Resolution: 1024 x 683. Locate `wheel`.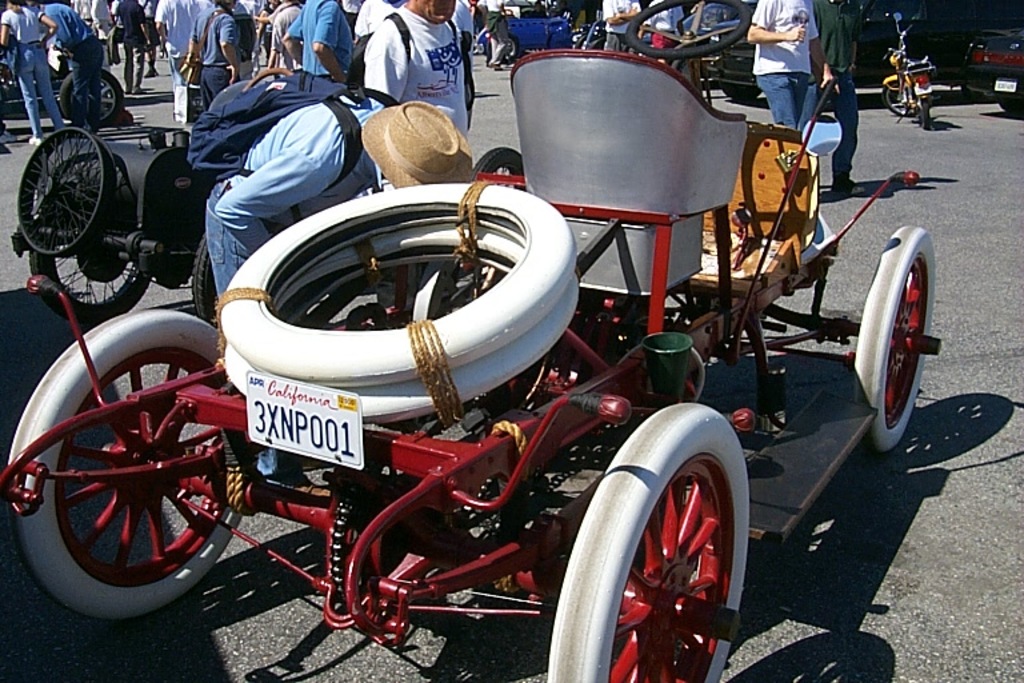
box=[7, 309, 252, 630].
